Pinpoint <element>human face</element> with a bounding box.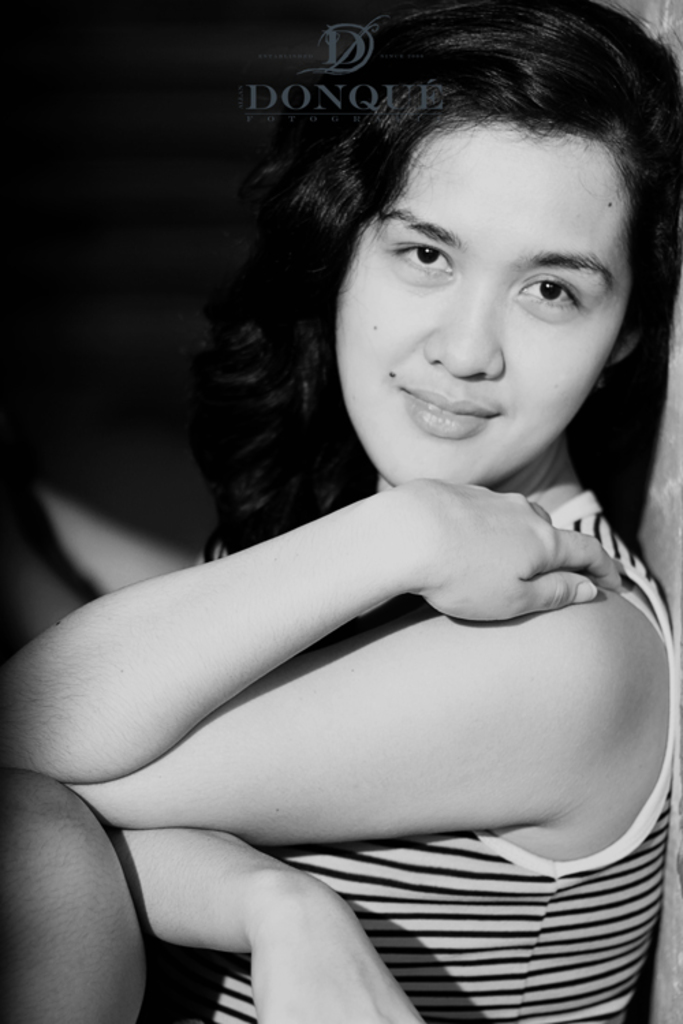
(329,137,637,494).
